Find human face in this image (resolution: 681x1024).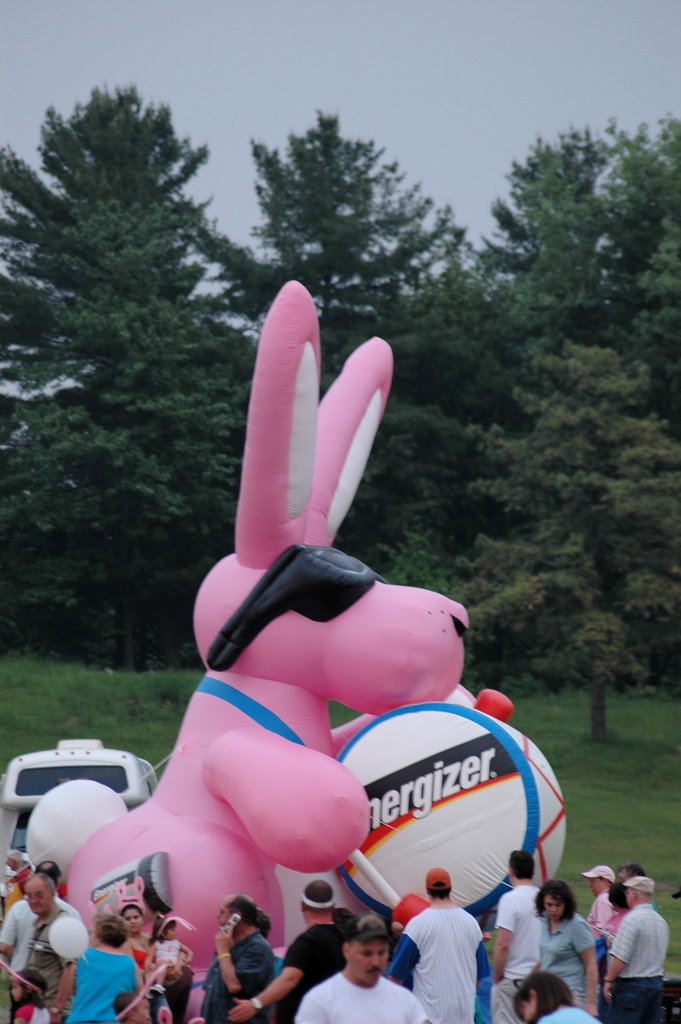
bbox=(215, 896, 242, 931).
